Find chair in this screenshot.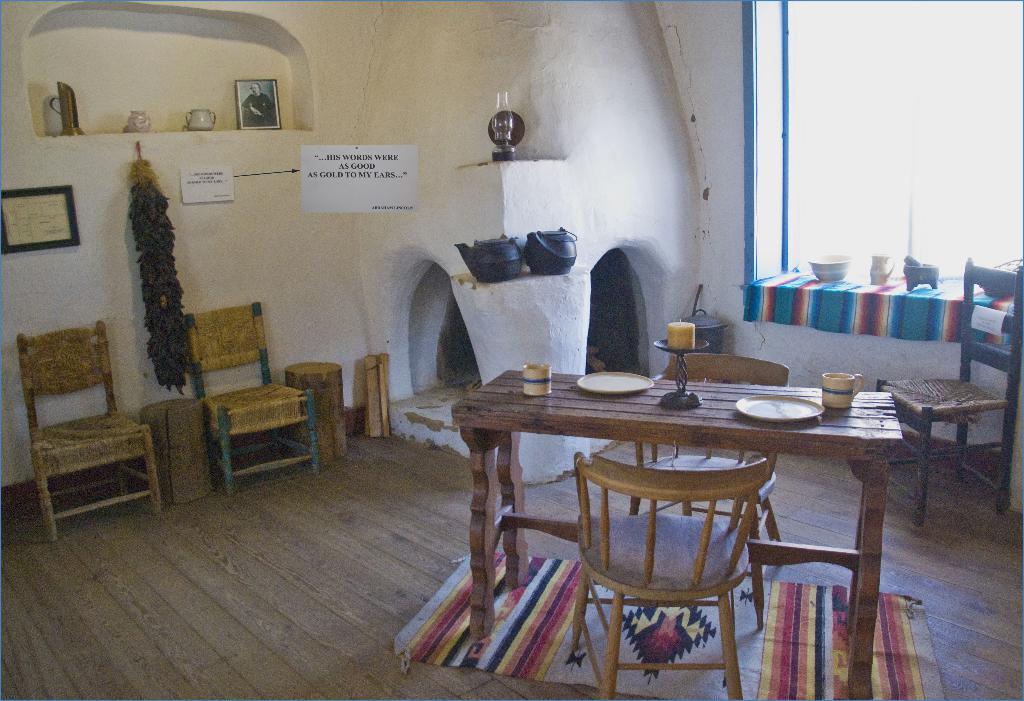
The bounding box for chair is [x1=12, y1=317, x2=149, y2=548].
